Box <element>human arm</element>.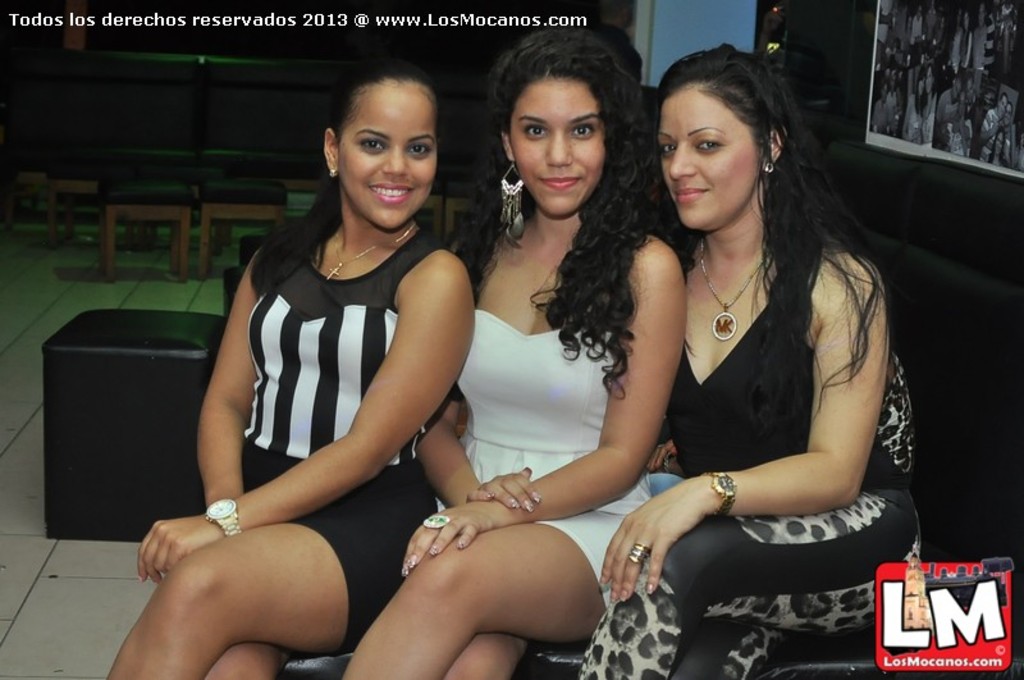
x1=596, y1=264, x2=891, y2=604.
